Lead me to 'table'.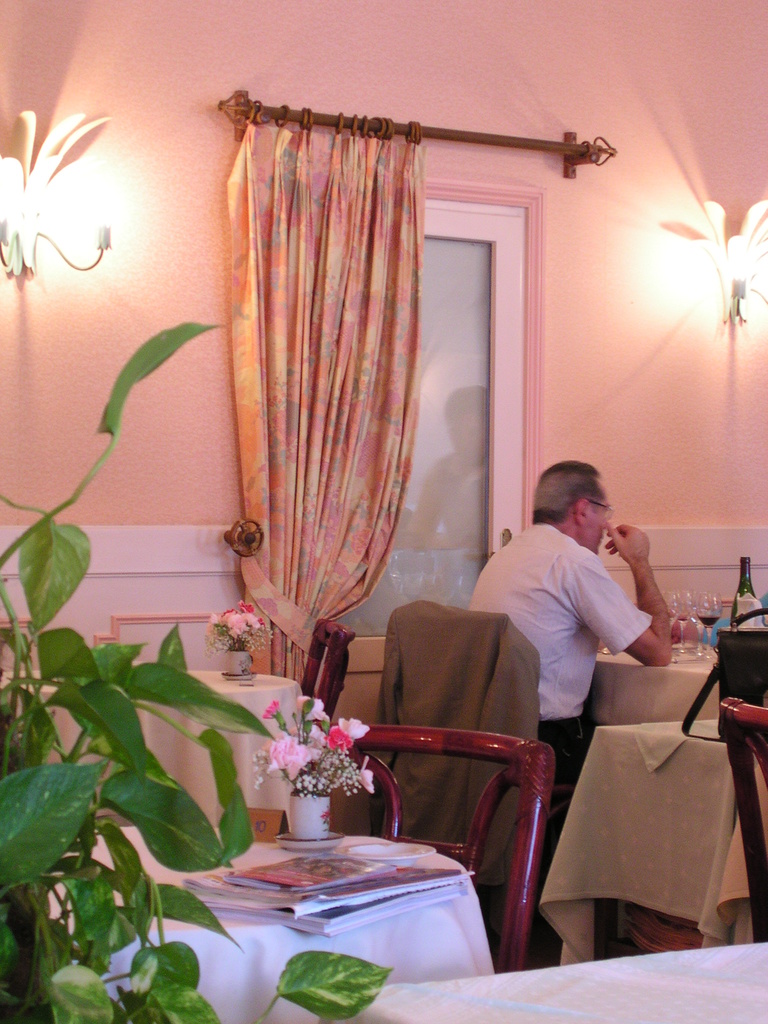
Lead to <region>548, 715, 744, 974</region>.
